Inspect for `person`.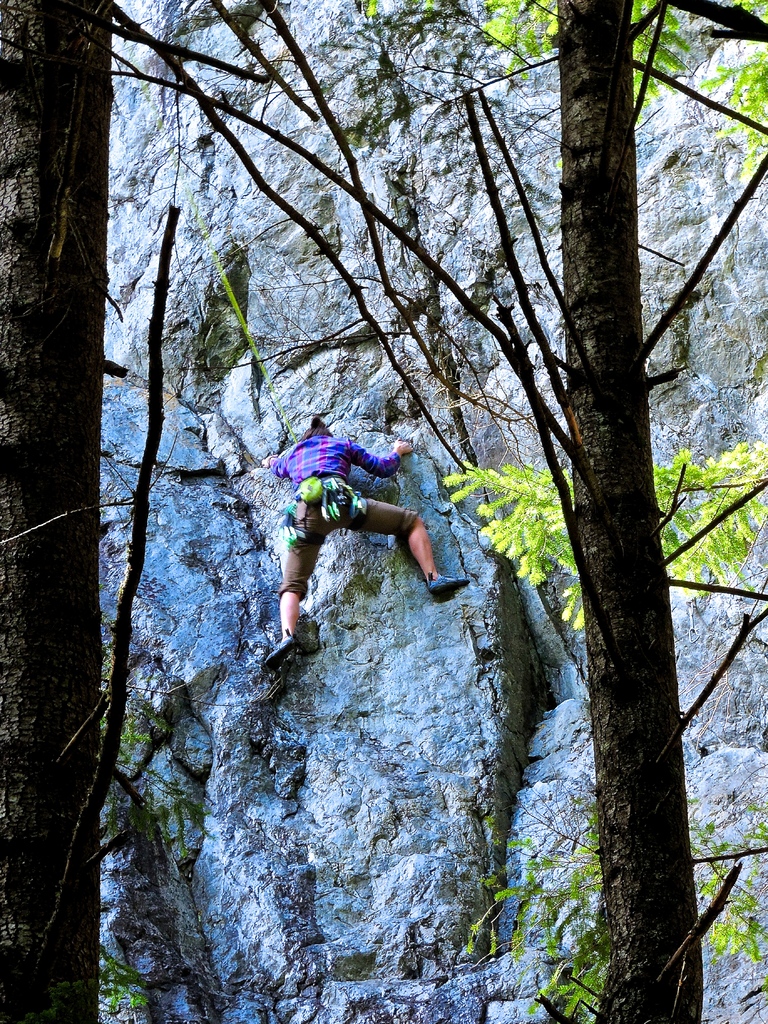
Inspection: pyautogui.locateOnScreen(266, 382, 461, 663).
